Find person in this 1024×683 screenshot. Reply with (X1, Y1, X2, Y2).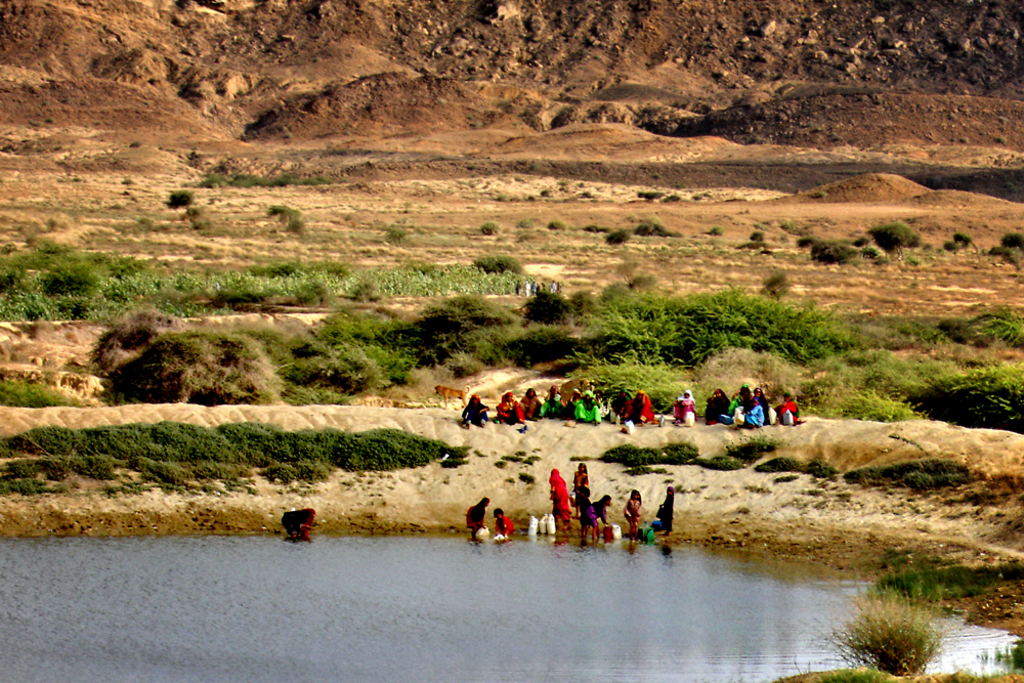
(559, 481, 589, 525).
